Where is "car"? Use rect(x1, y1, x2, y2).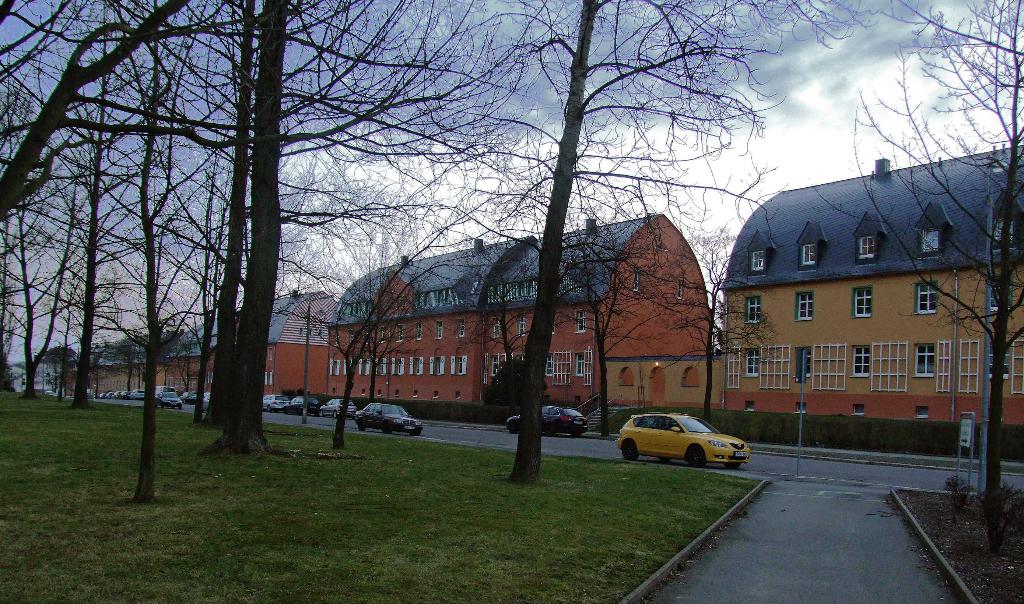
rect(608, 402, 744, 473).
